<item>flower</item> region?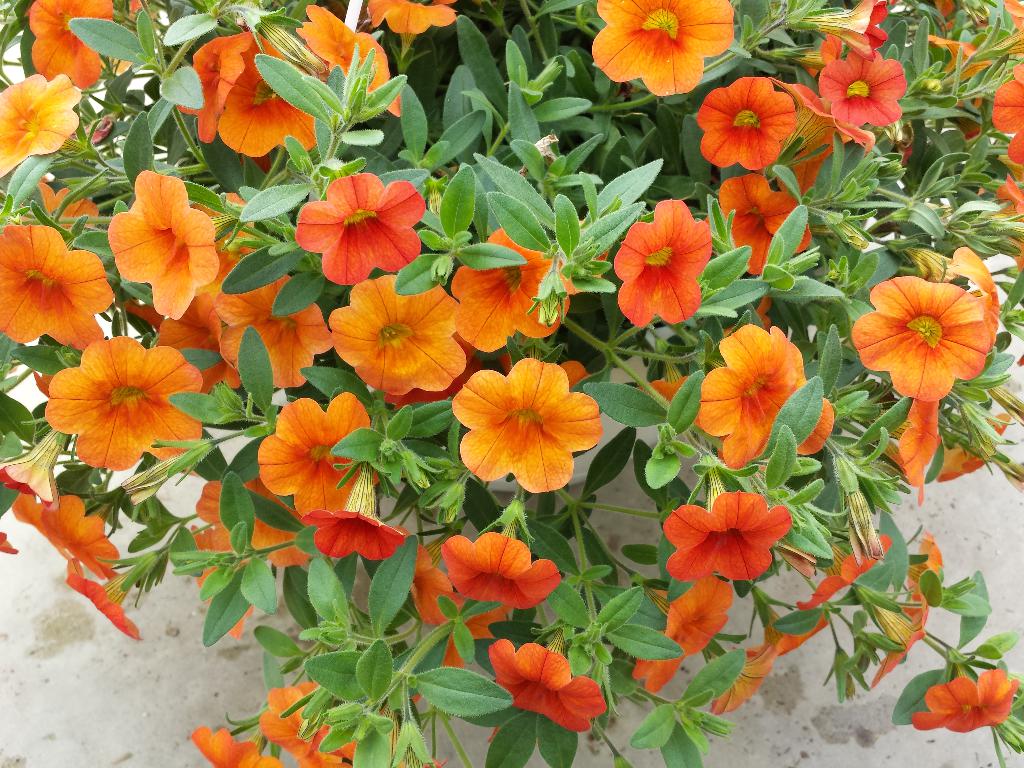
box=[995, 58, 1023, 169]
